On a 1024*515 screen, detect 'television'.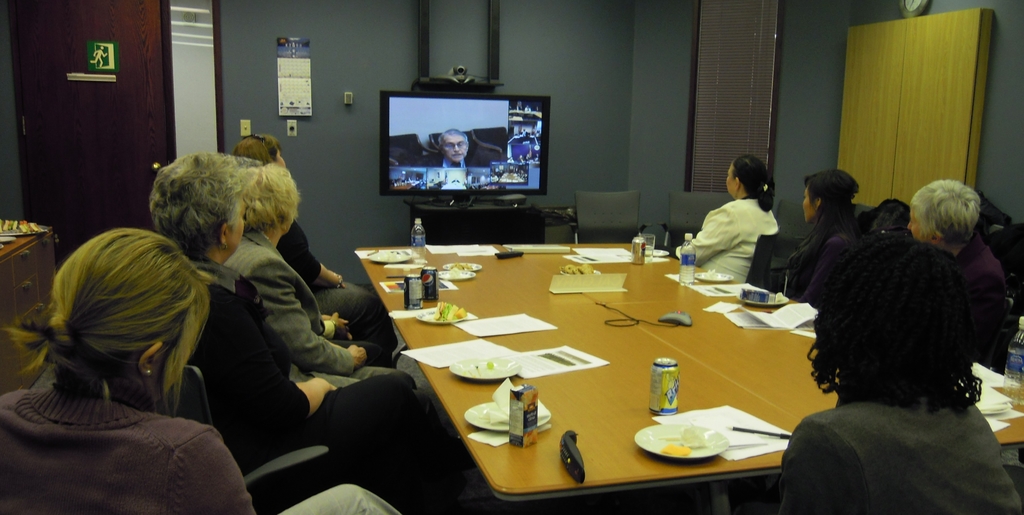
left=383, top=91, right=552, bottom=196.
